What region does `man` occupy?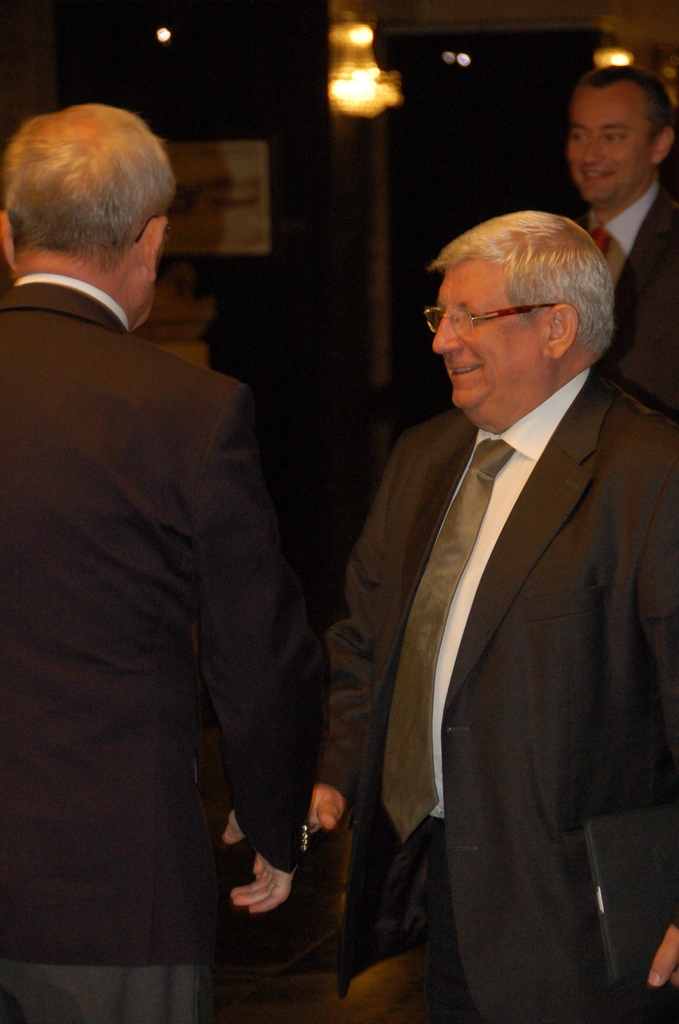
detection(310, 156, 669, 1023).
